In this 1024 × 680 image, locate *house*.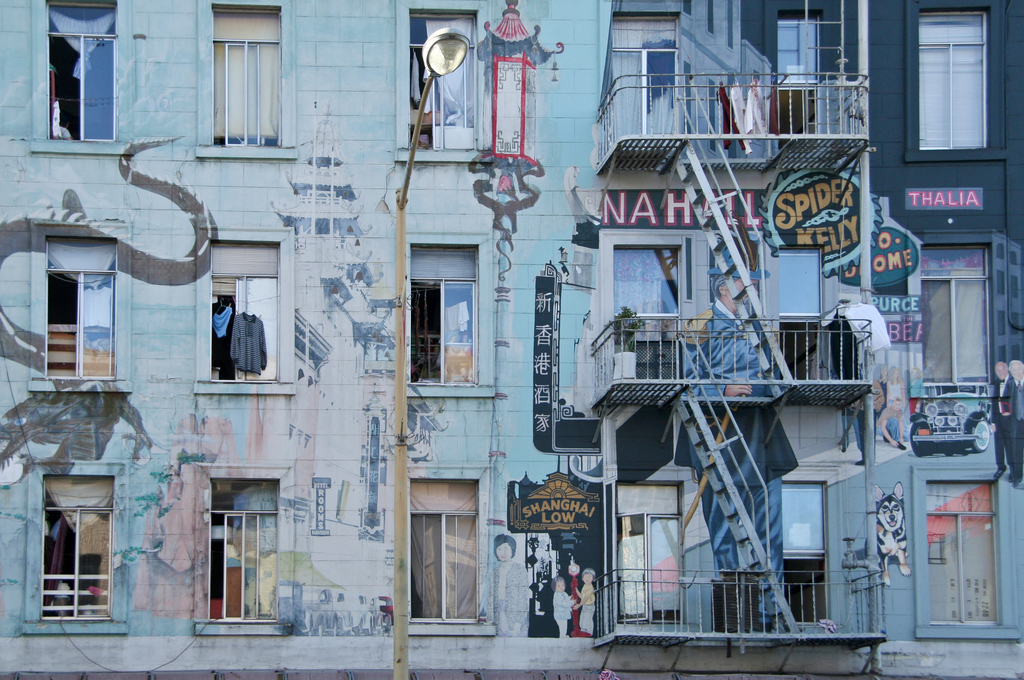
Bounding box: bbox=[0, 0, 1023, 679].
